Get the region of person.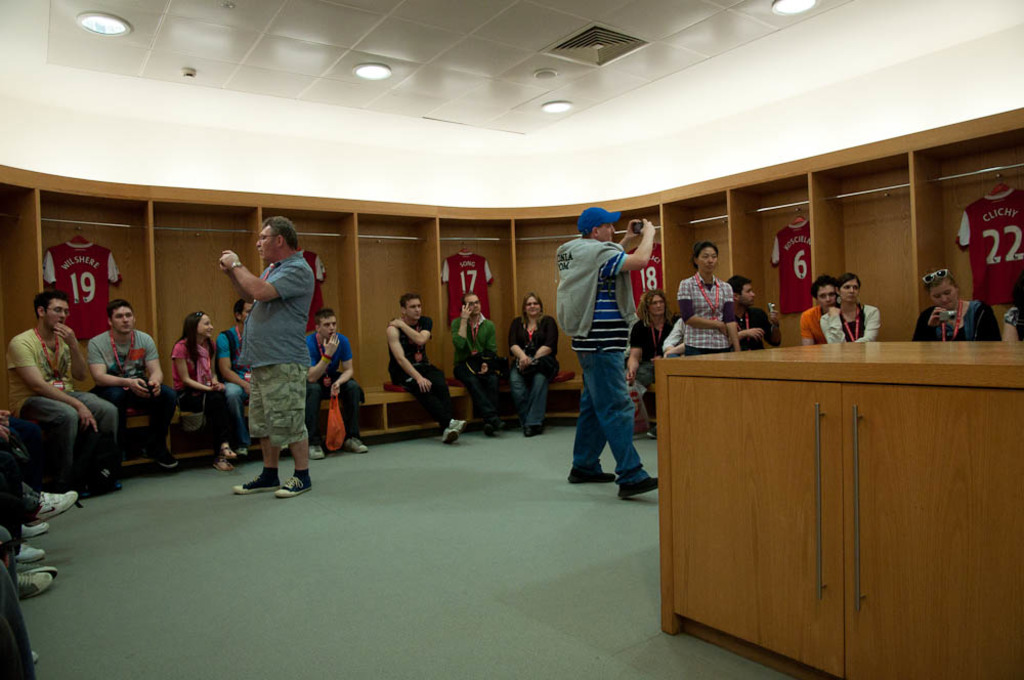
<region>505, 290, 554, 434</region>.
